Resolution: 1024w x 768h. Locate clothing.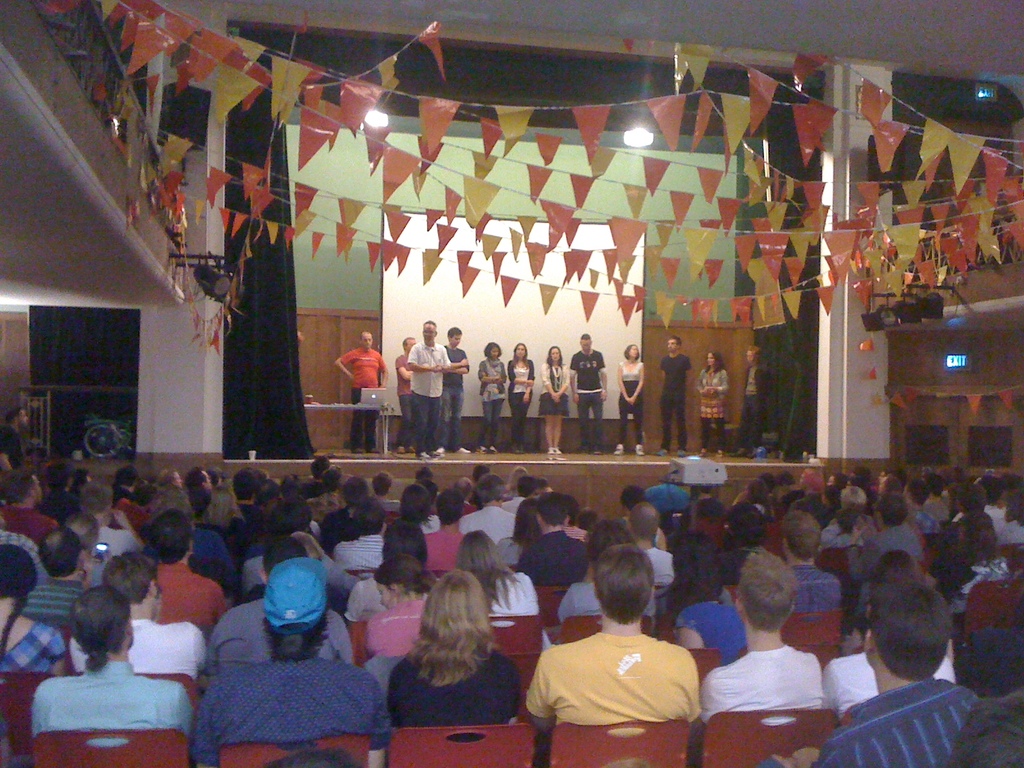
<region>460, 501, 476, 517</region>.
